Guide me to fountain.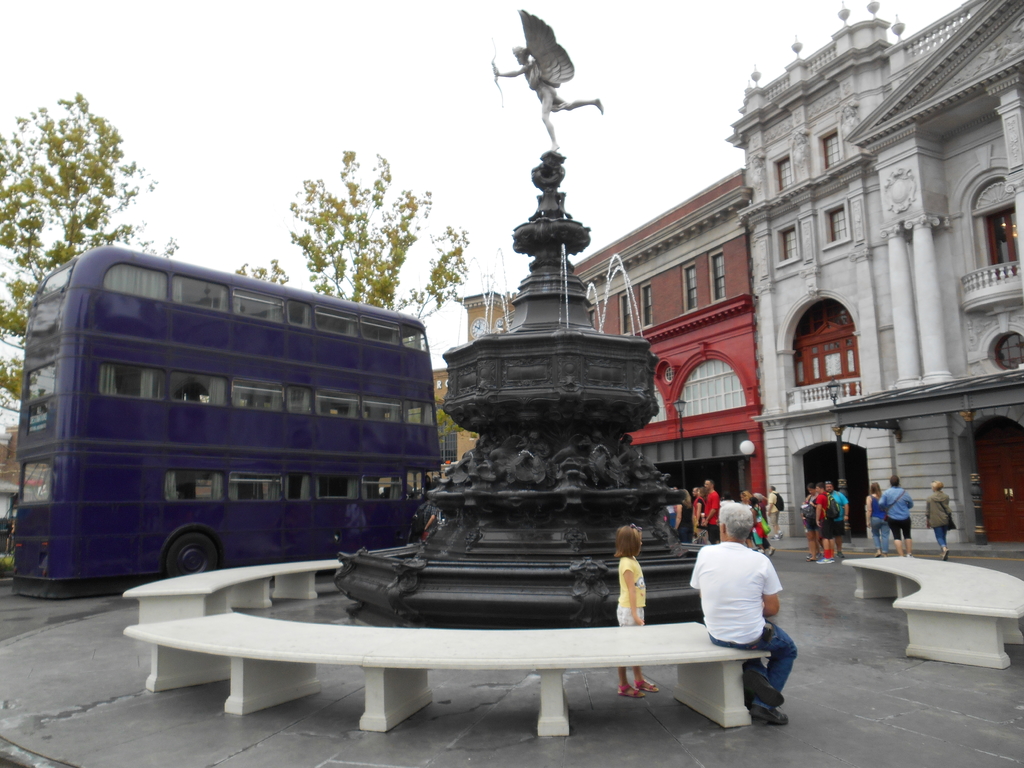
Guidance: Rect(367, 88, 699, 707).
